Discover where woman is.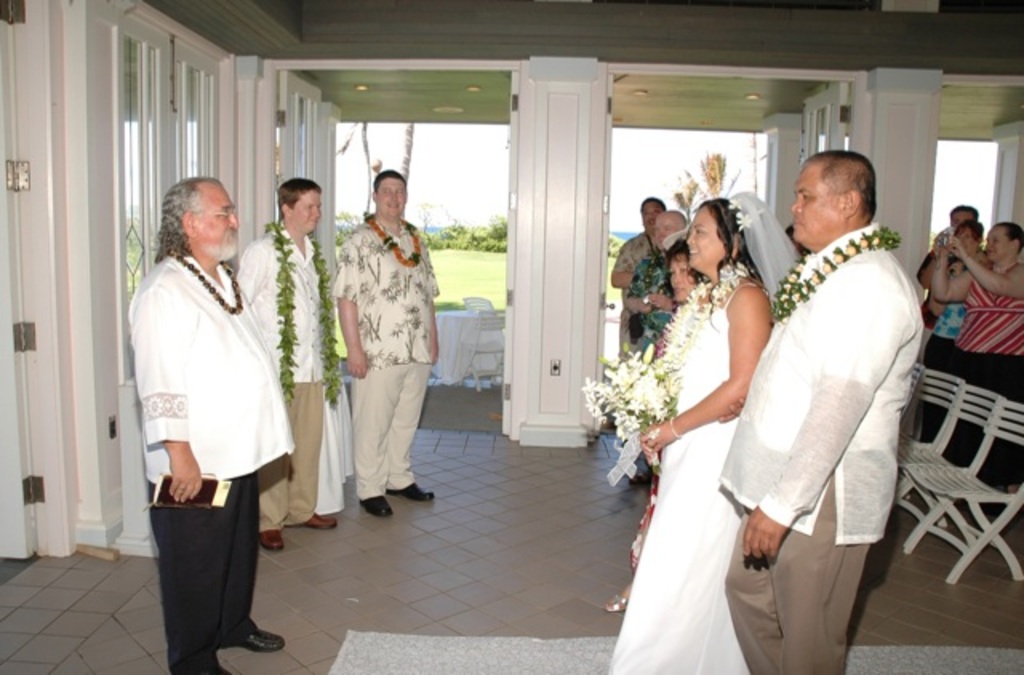
Discovered at l=934, t=222, r=1022, b=355.
